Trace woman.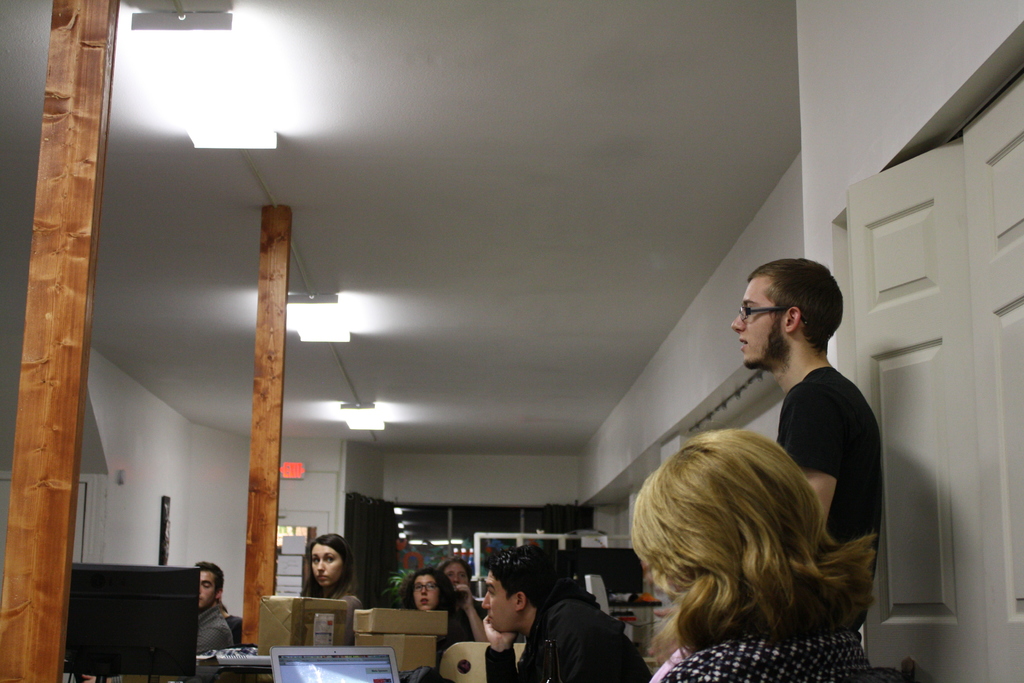
Traced to box(436, 562, 485, 643).
